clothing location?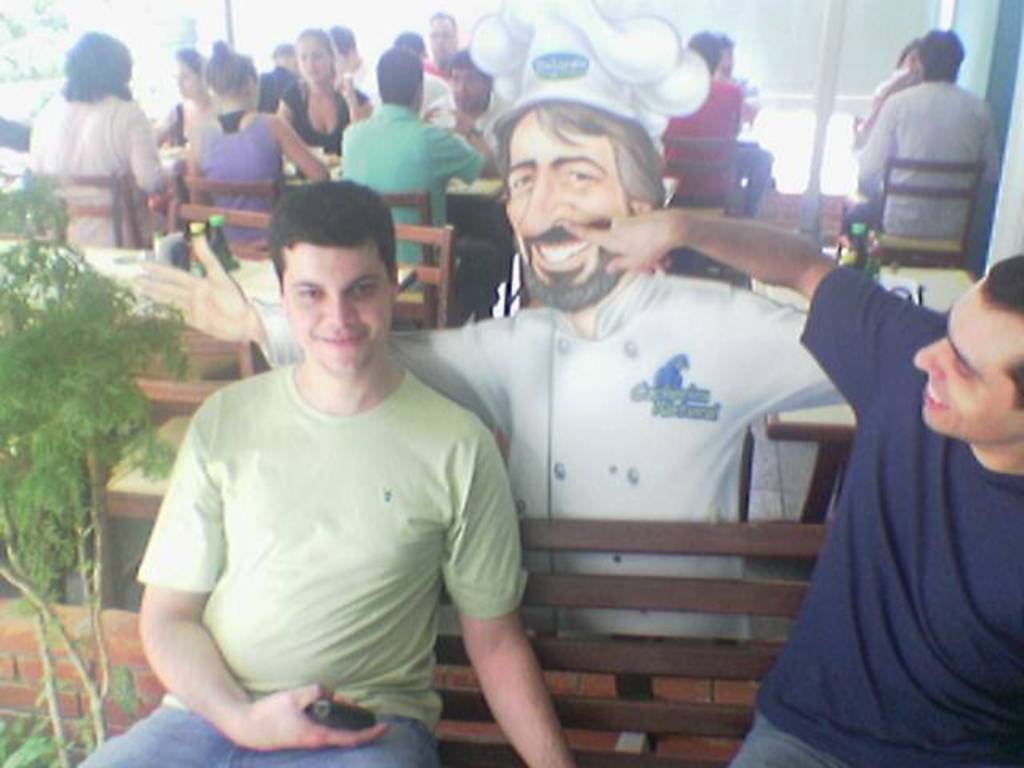
<region>251, 261, 850, 642</region>
